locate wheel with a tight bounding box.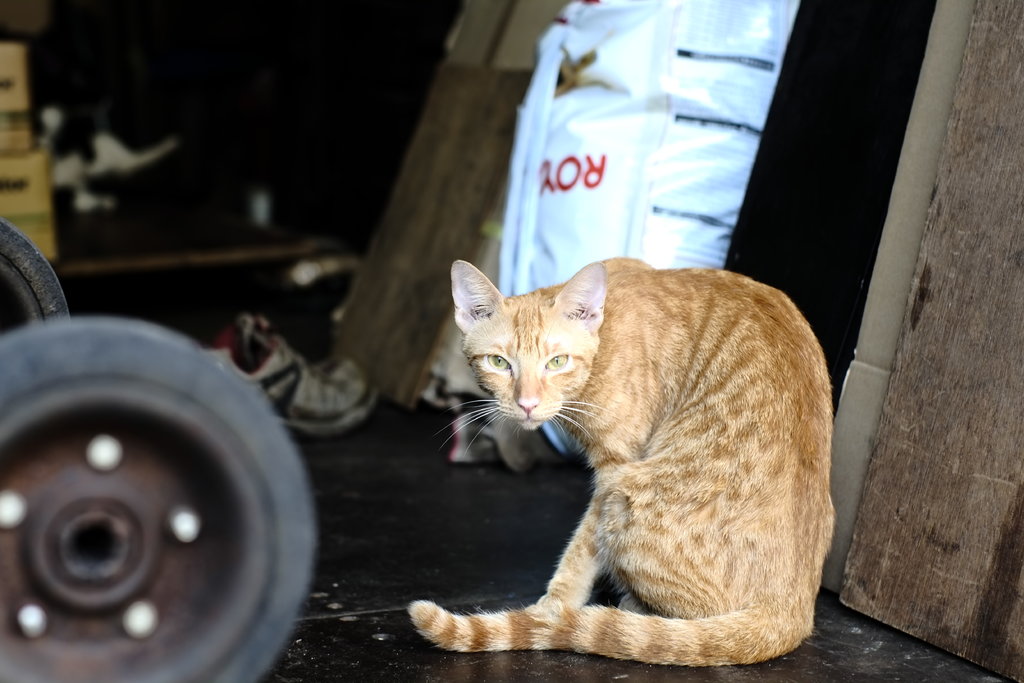
rect(0, 217, 68, 336).
